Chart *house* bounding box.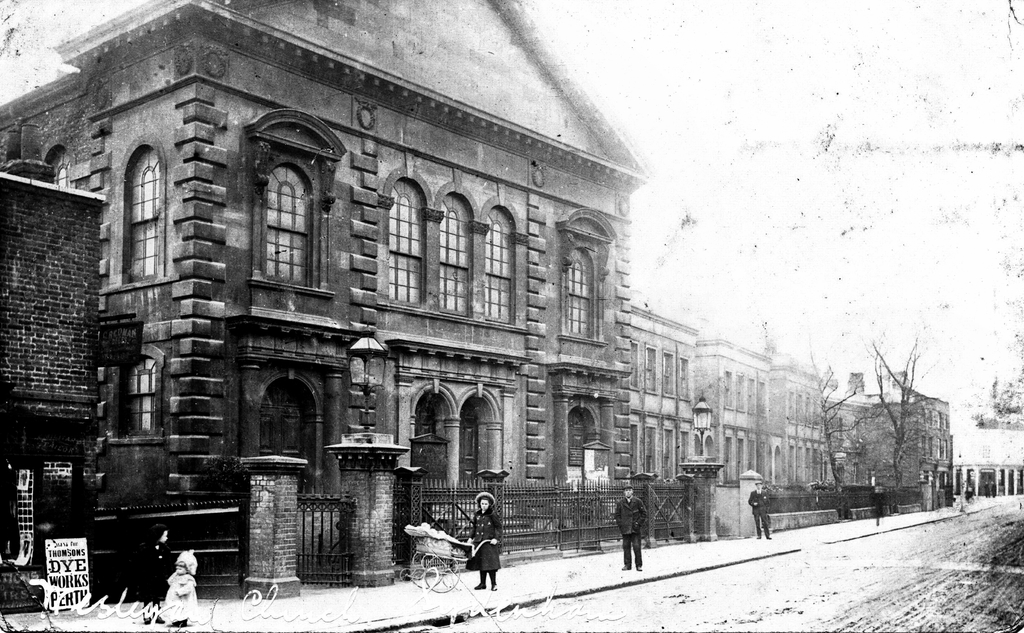
Charted: bbox(29, 8, 783, 597).
